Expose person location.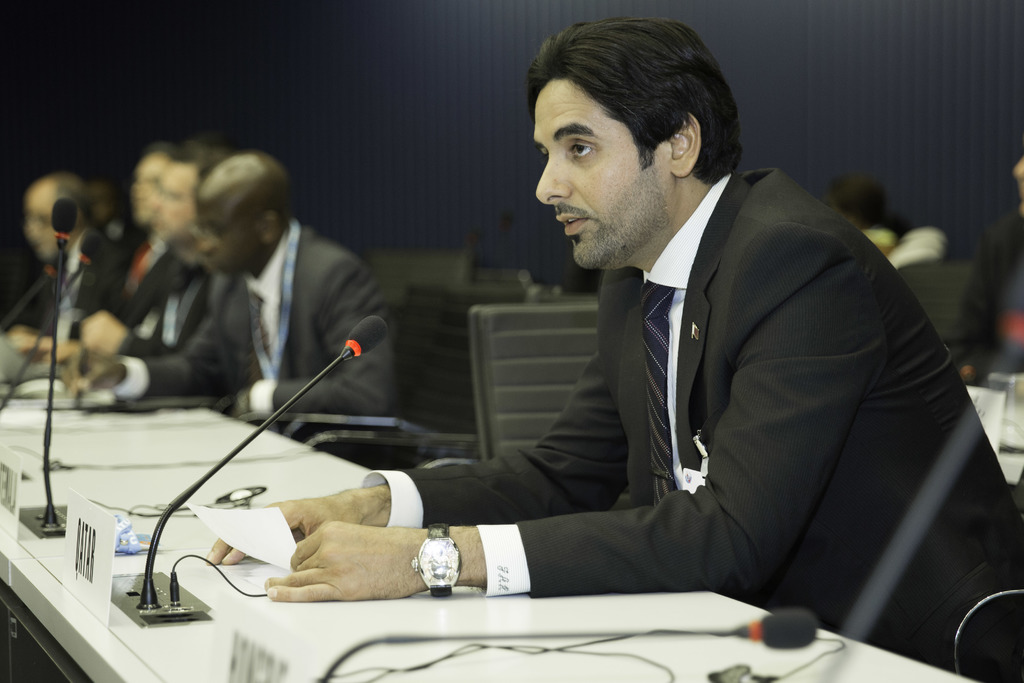
Exposed at detection(60, 152, 404, 431).
